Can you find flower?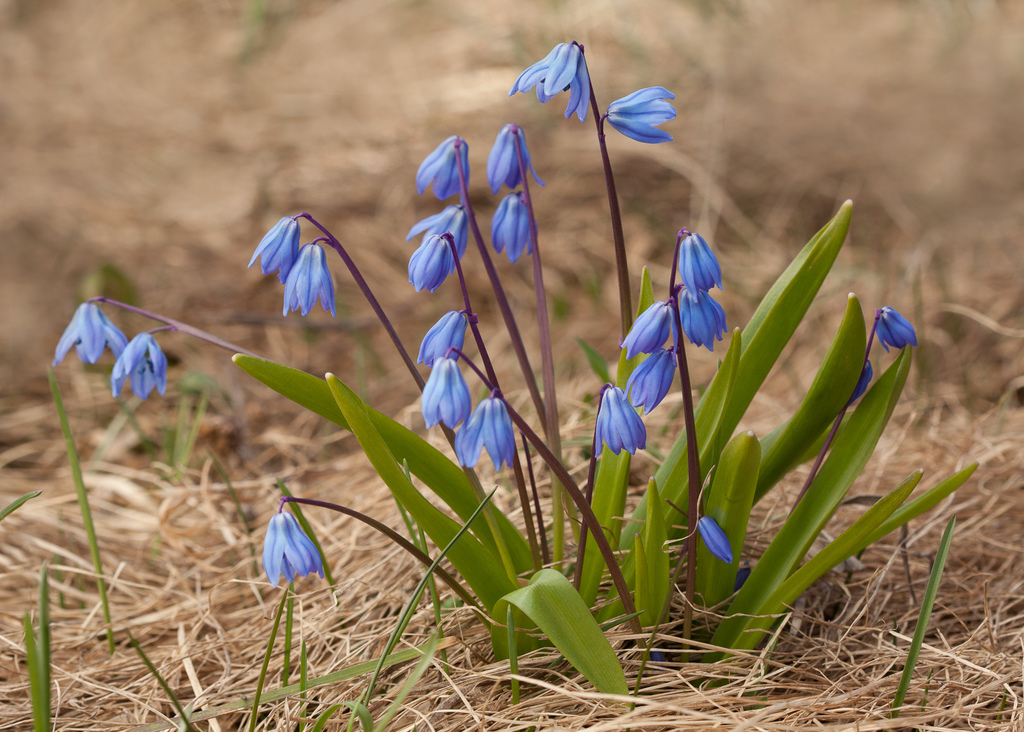
Yes, bounding box: [509, 40, 588, 117].
